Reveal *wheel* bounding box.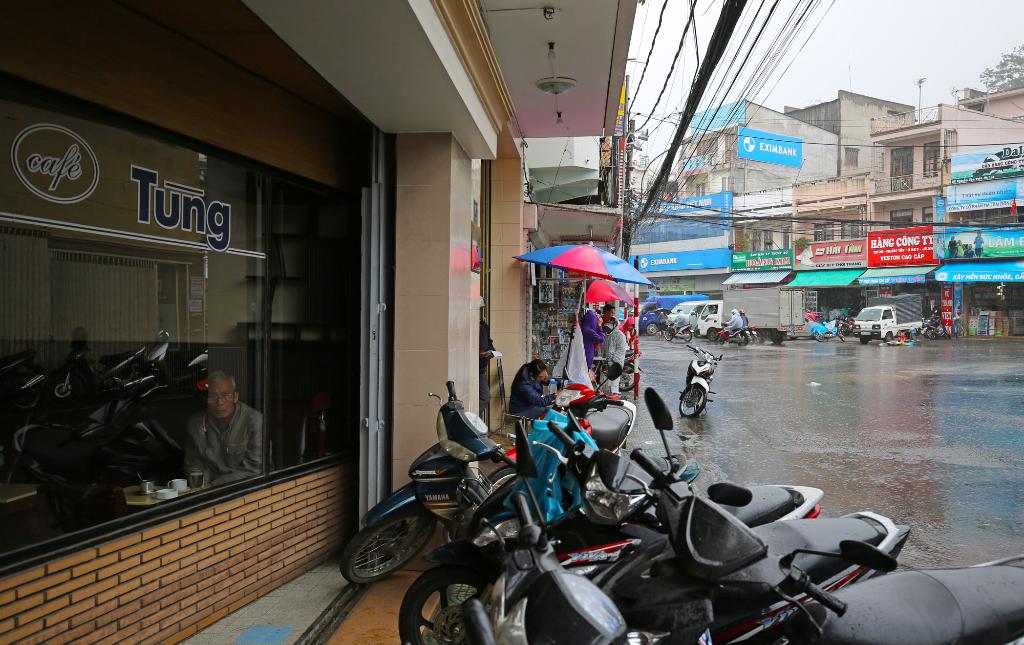
Revealed: (x1=812, y1=329, x2=827, y2=343).
